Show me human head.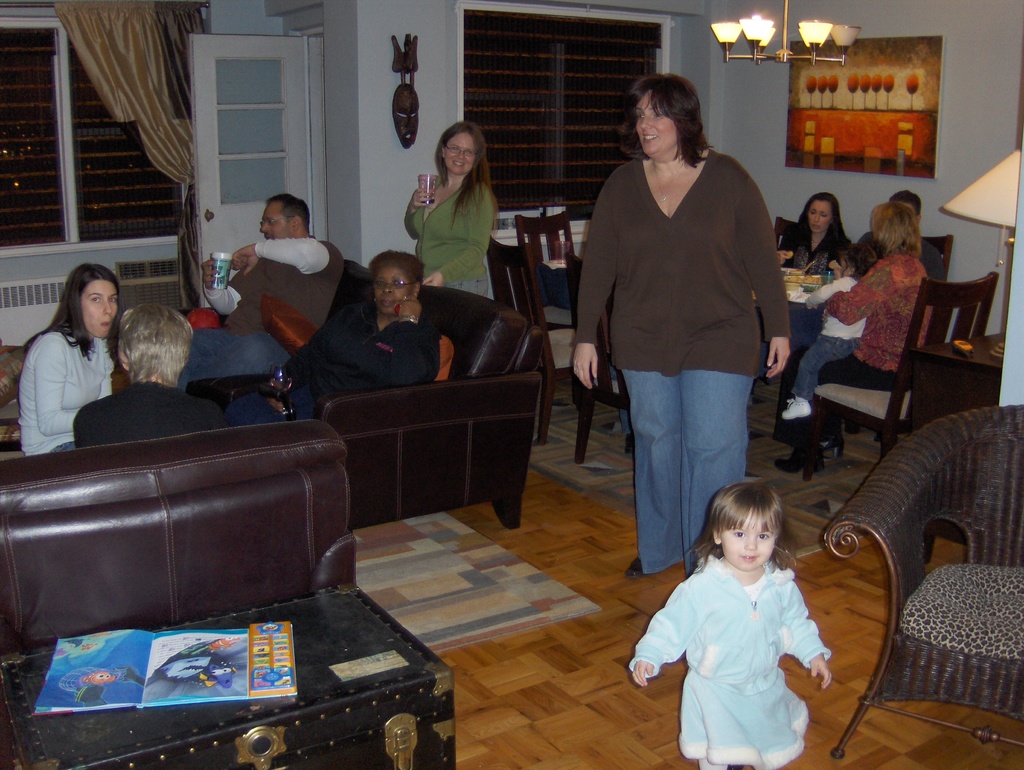
human head is here: 799, 192, 843, 234.
